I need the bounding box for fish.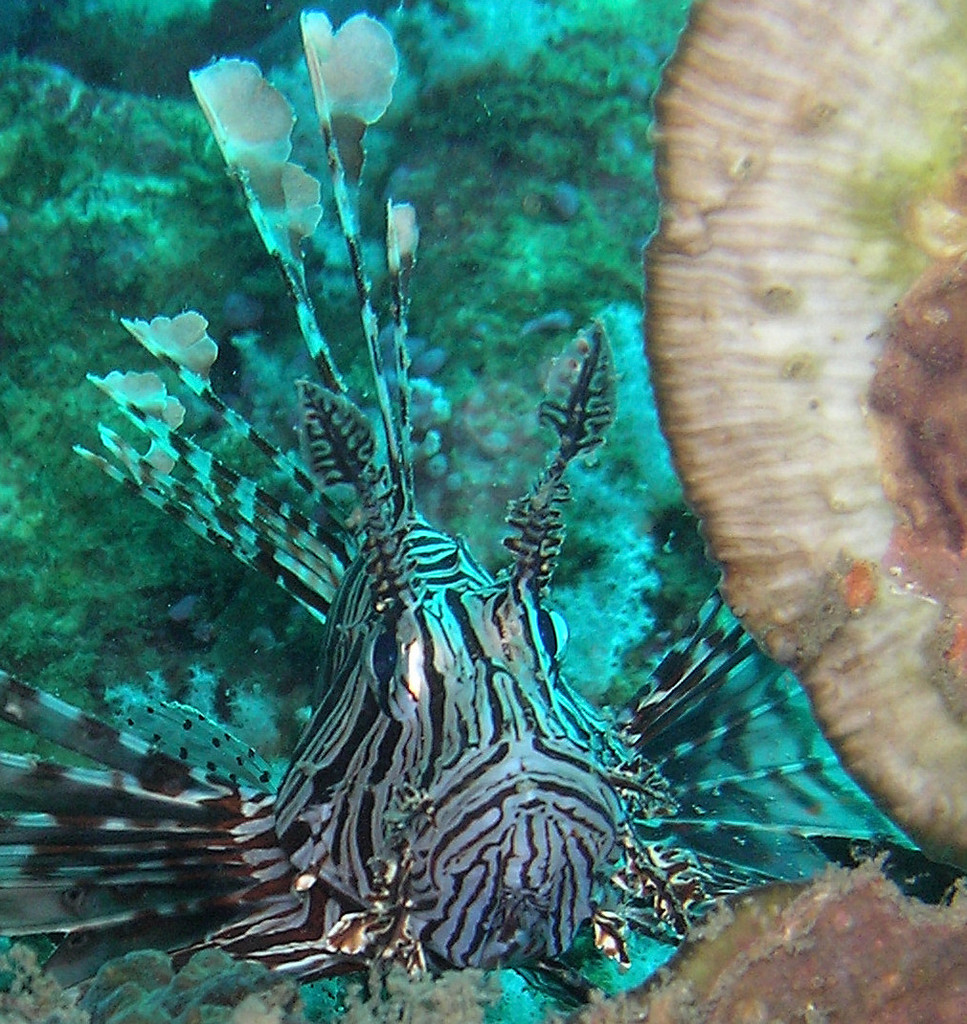
Here it is: box=[0, 10, 943, 1021].
